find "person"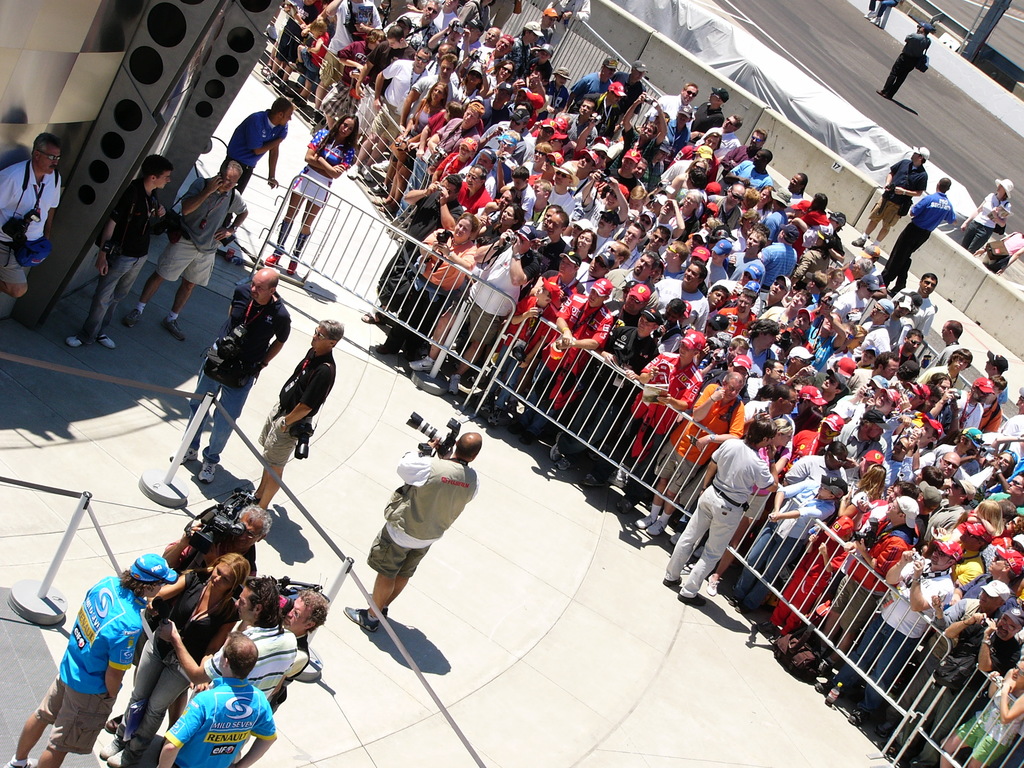
156, 262, 294, 488
